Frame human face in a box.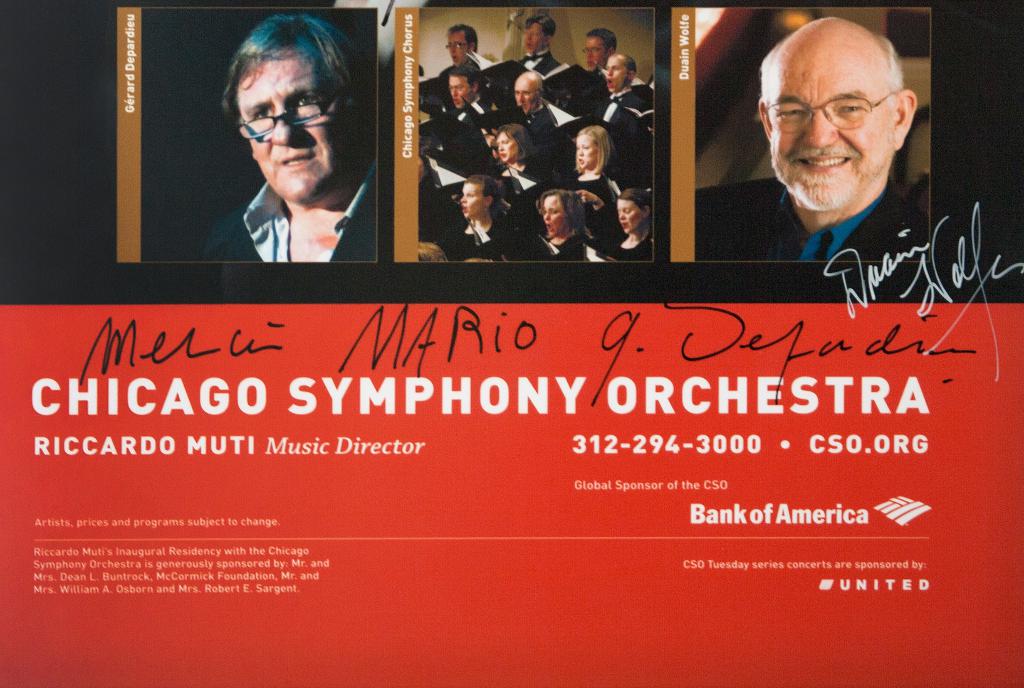
{"x1": 579, "y1": 38, "x2": 607, "y2": 67}.
